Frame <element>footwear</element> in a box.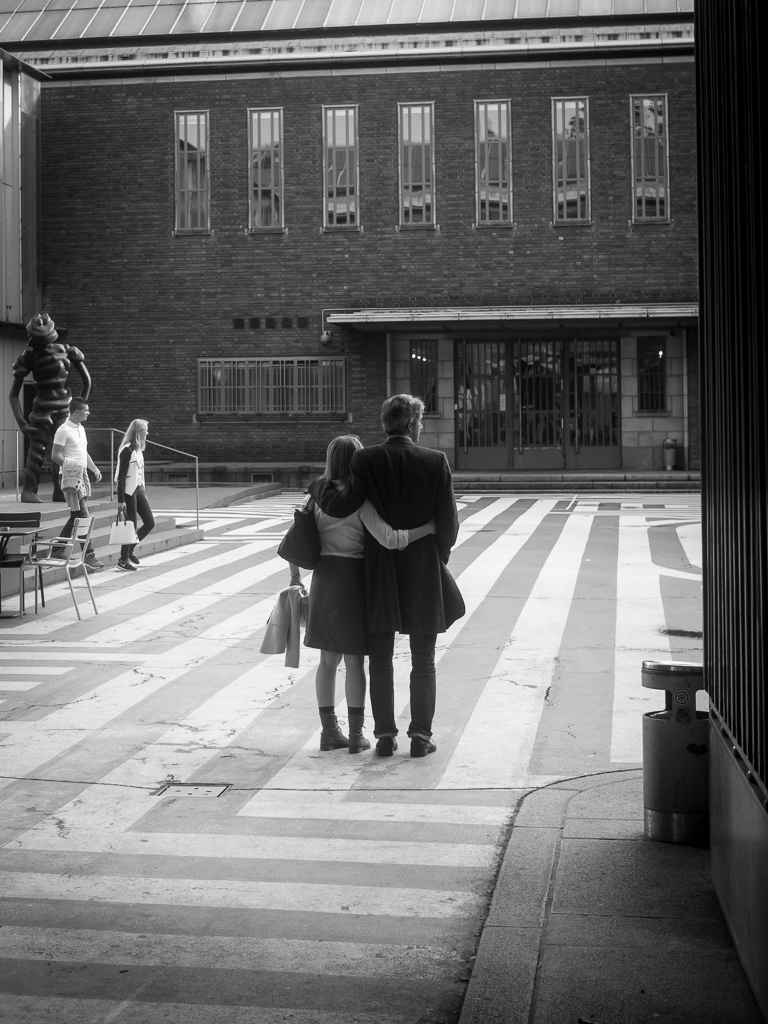
box(117, 559, 137, 572).
